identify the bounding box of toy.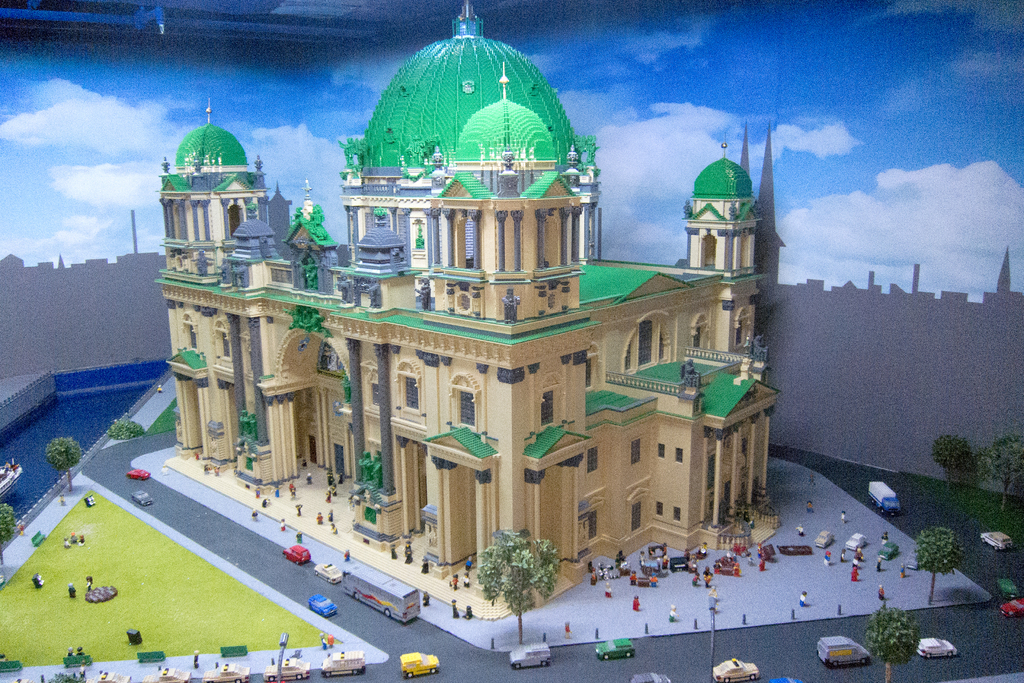
BBox(998, 591, 1023, 616).
